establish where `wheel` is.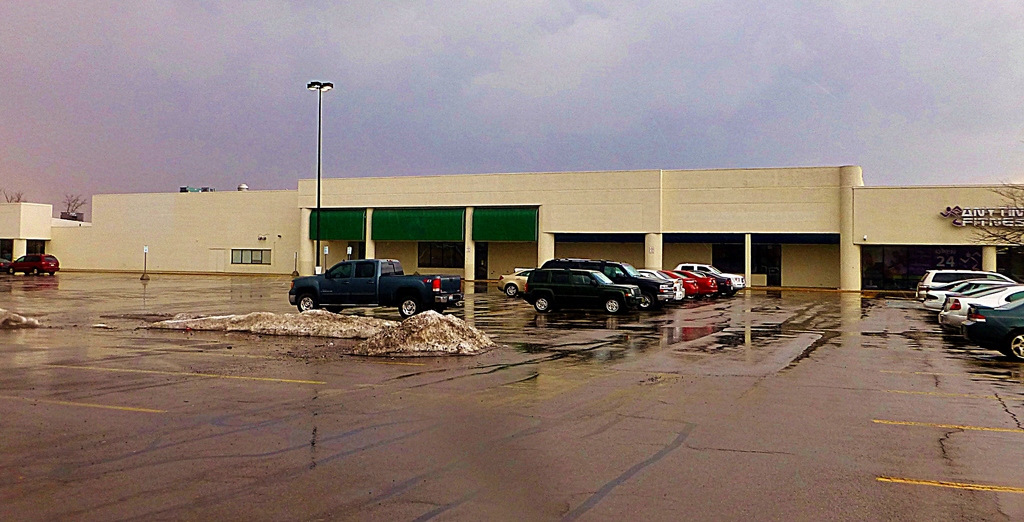
Established at box(506, 285, 515, 296).
